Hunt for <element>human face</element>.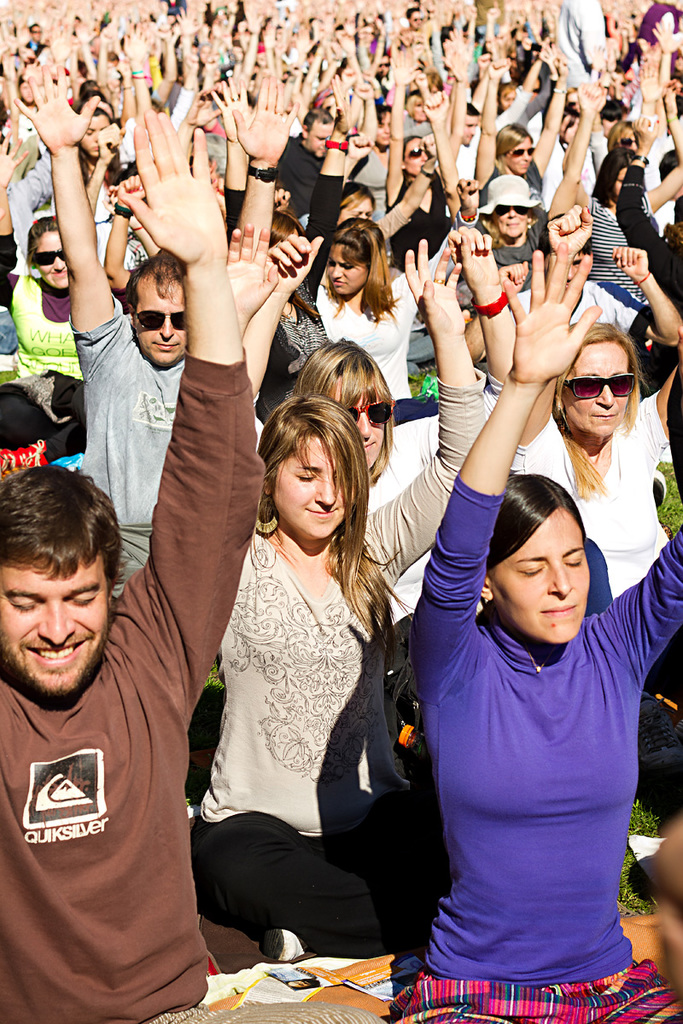
Hunted down at 324,240,365,301.
